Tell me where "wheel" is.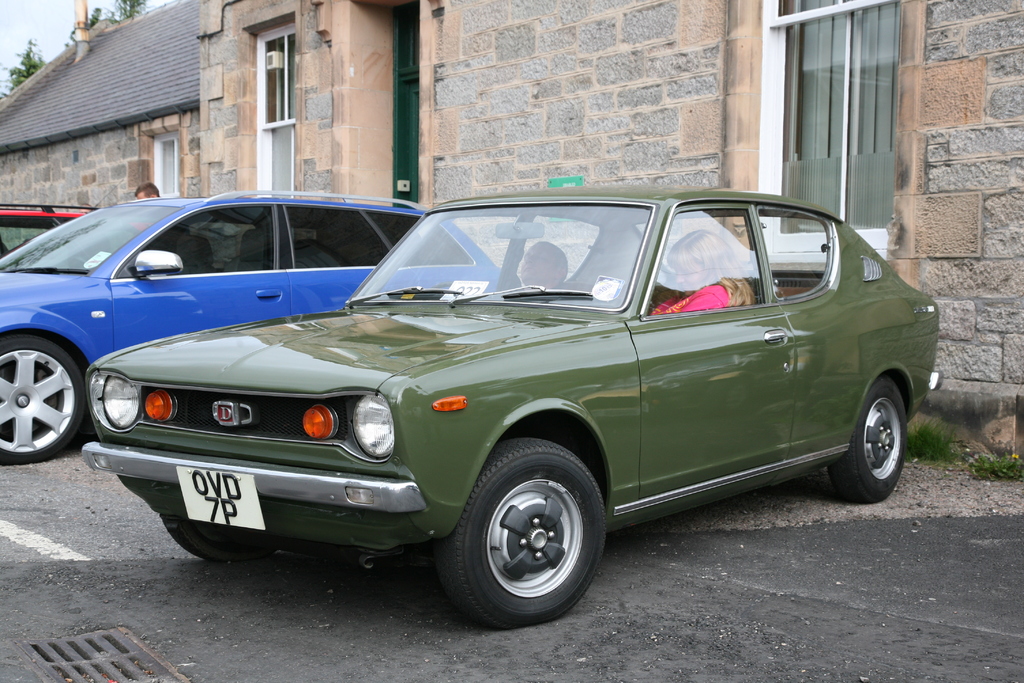
"wheel" is at (left=433, top=437, right=609, bottom=636).
